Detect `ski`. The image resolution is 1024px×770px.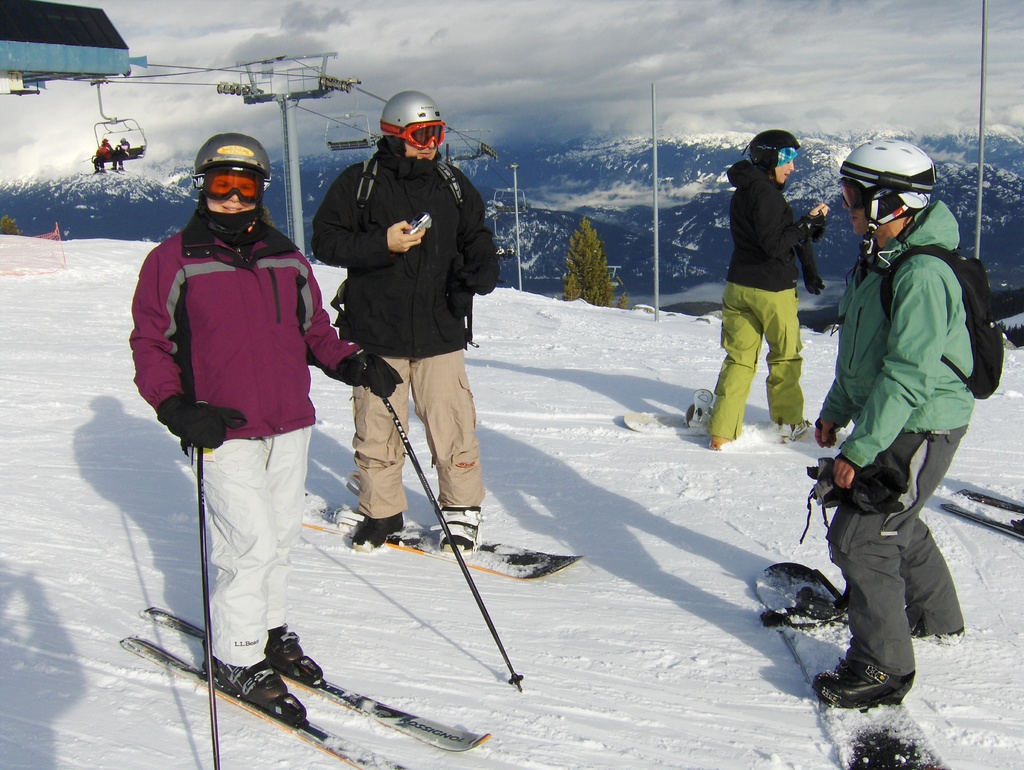
932/483/1023/541.
